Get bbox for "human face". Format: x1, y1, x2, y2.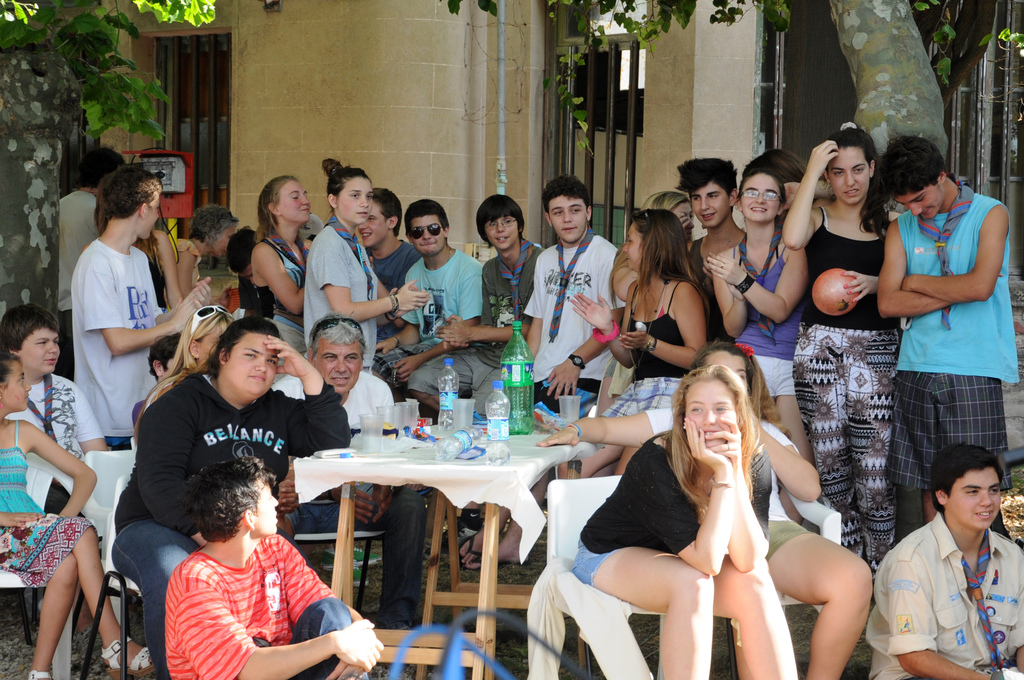
364, 202, 390, 247.
